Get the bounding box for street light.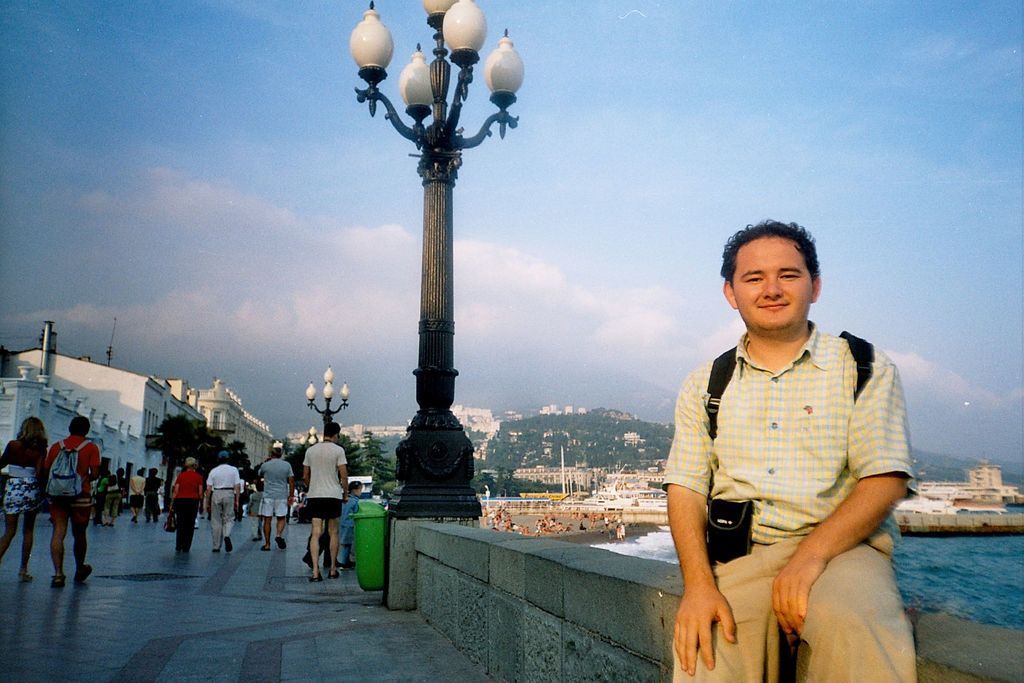
BBox(350, 0, 524, 520).
